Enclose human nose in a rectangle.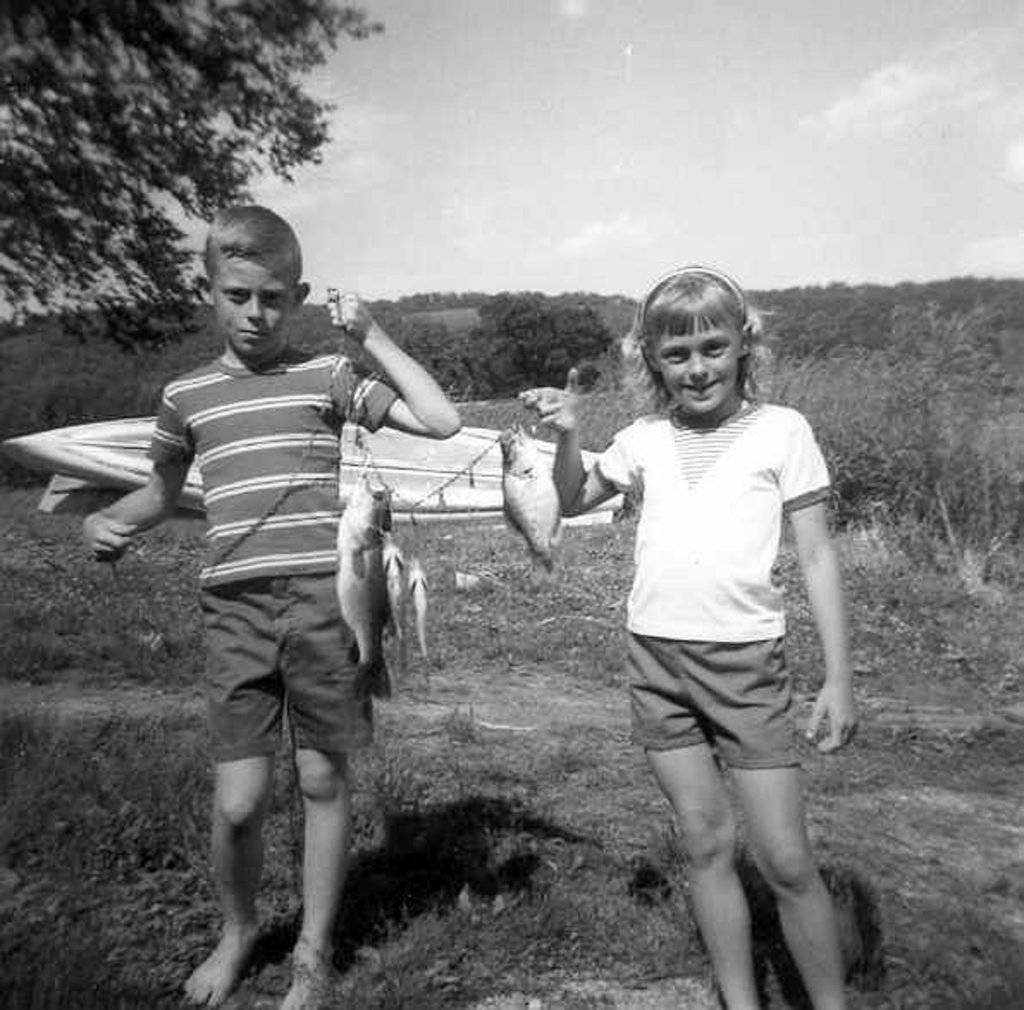
Rect(243, 293, 263, 322).
